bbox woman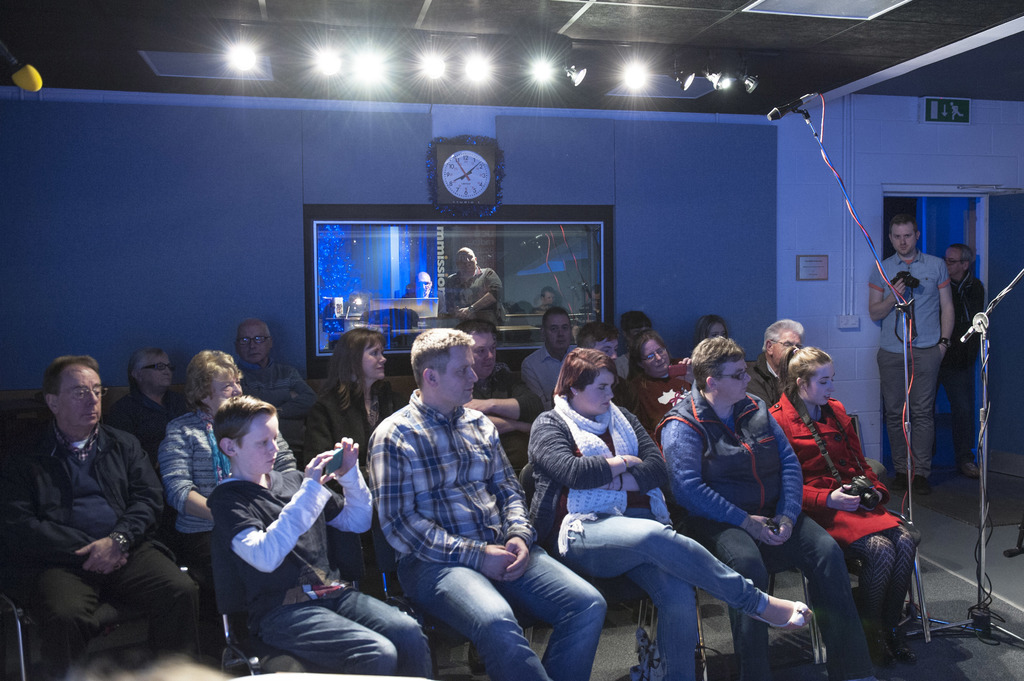
770, 343, 920, 662
